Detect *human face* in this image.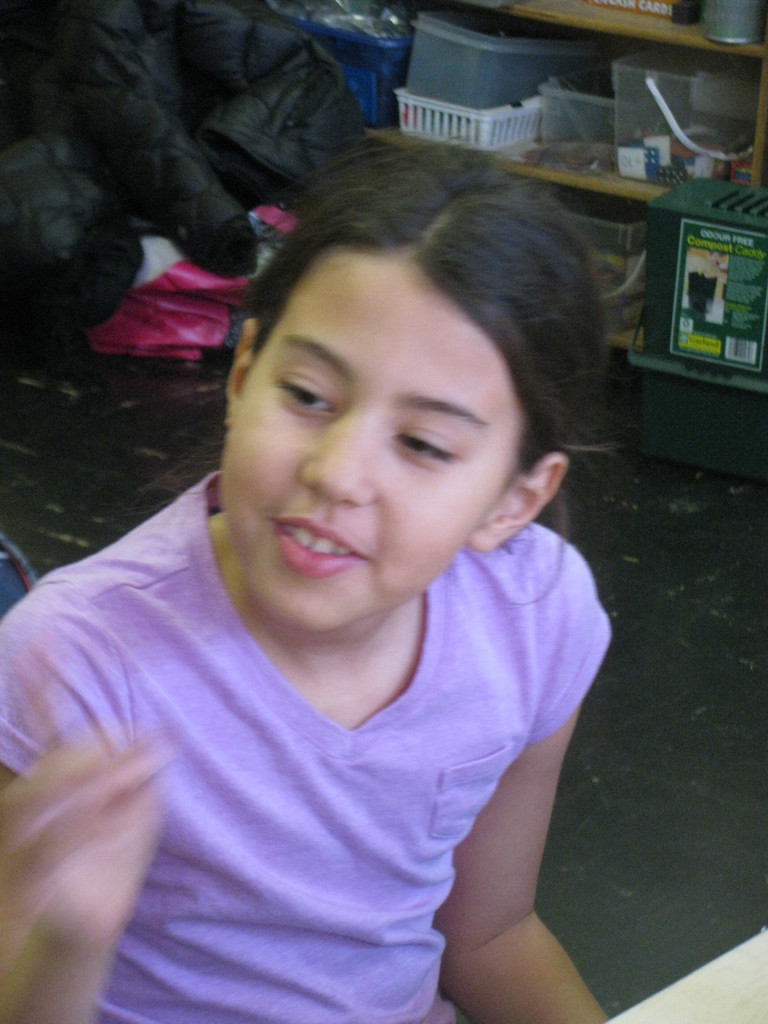
Detection: BBox(222, 265, 517, 632).
